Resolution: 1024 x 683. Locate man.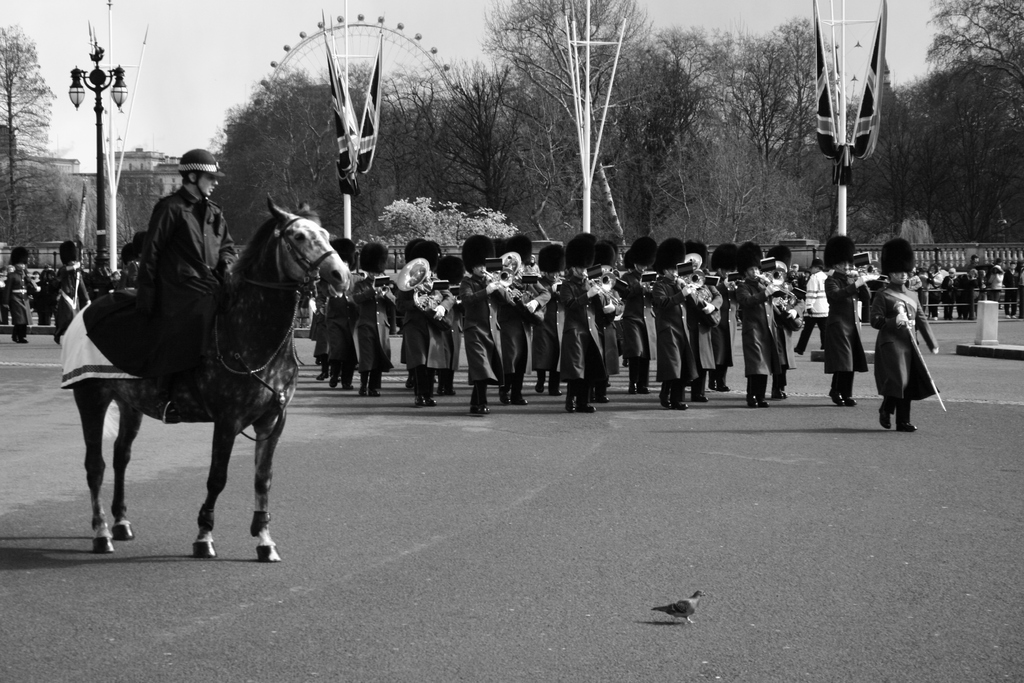
BBox(137, 147, 226, 401).
